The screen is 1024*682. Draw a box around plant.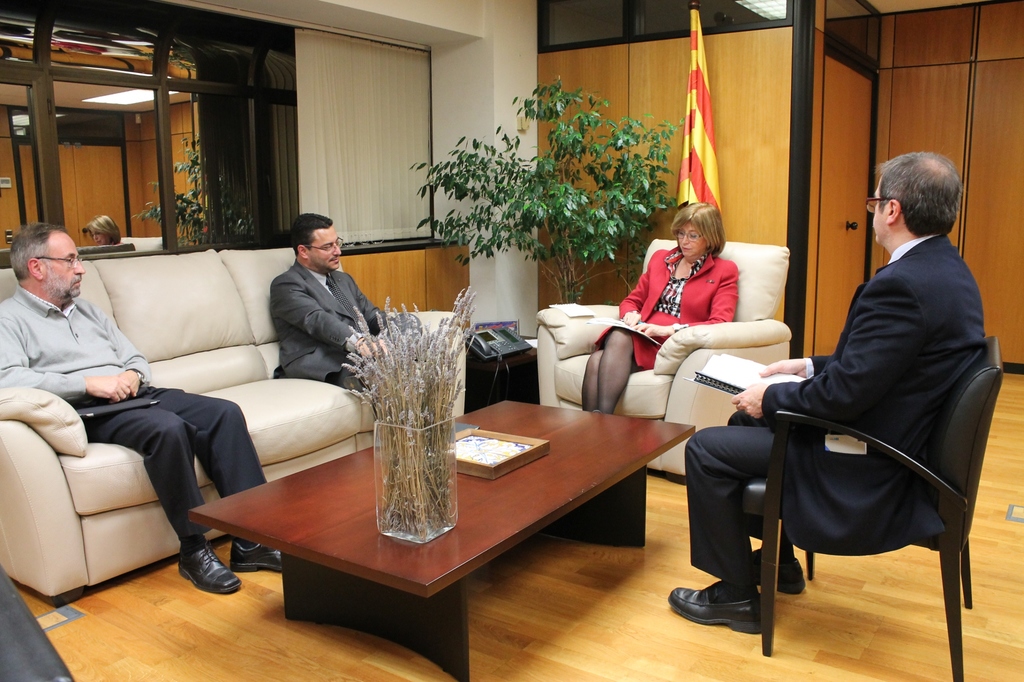
x1=134 y1=139 x2=252 y2=255.
